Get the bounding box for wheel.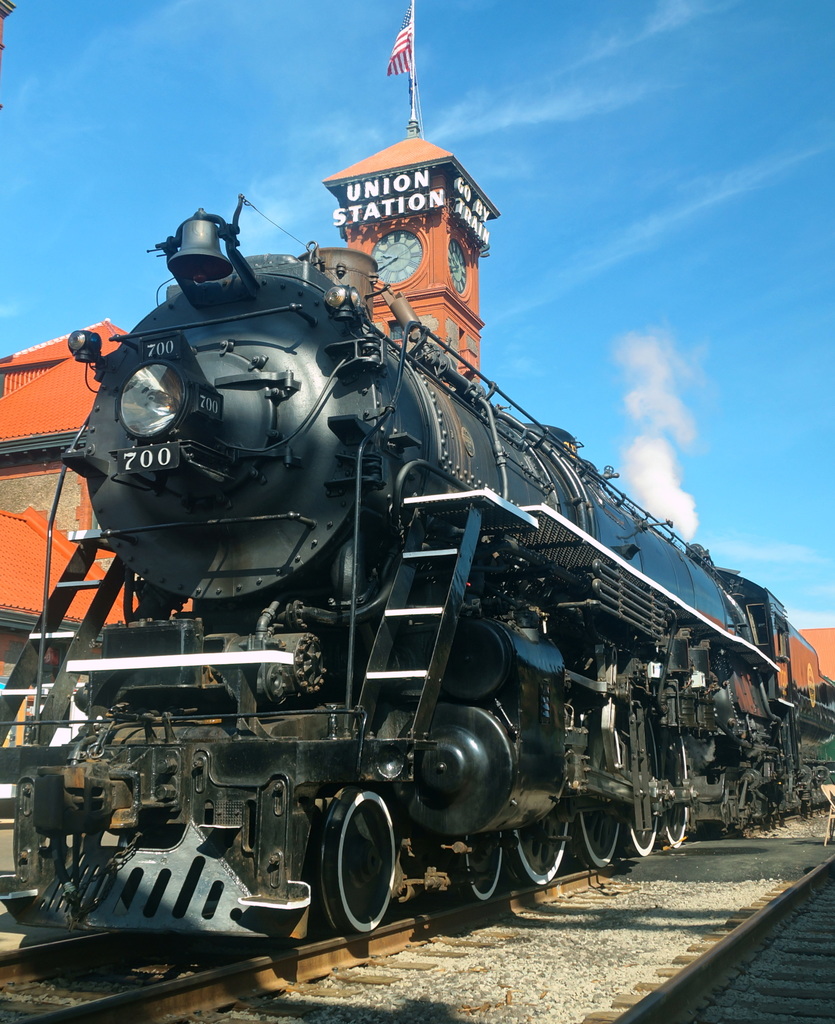
left=505, top=826, right=565, bottom=884.
